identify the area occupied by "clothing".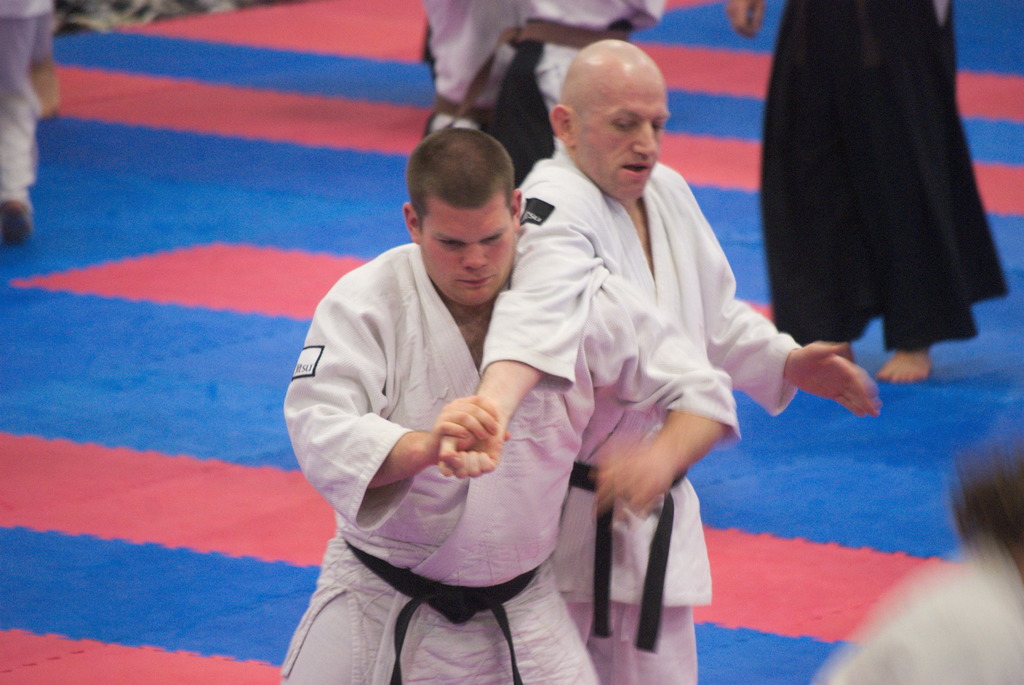
Area: 428/0/666/184.
